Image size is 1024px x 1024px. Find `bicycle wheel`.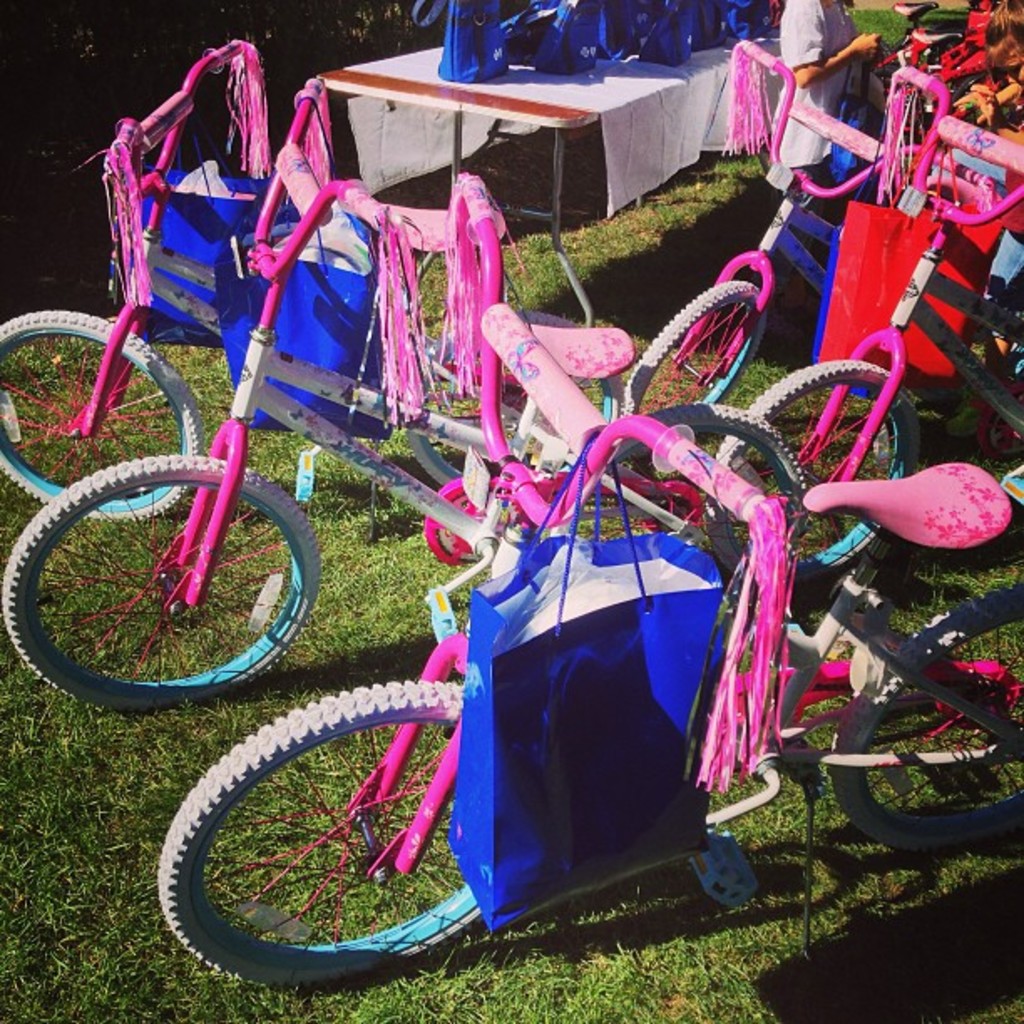
detection(161, 683, 468, 991).
